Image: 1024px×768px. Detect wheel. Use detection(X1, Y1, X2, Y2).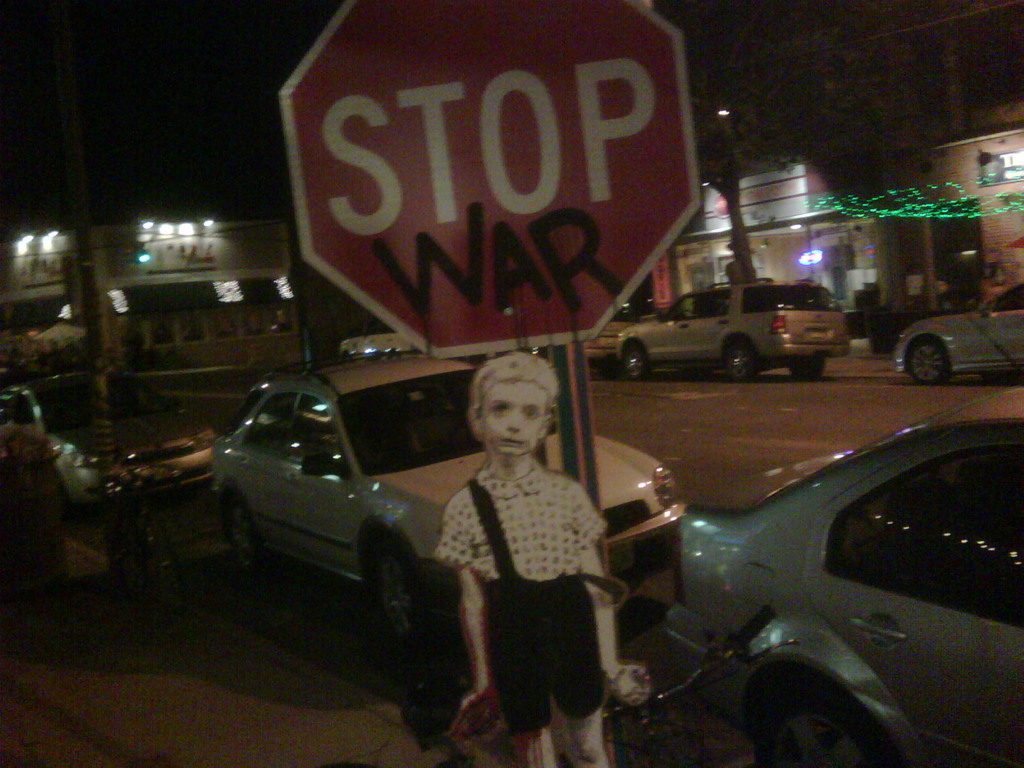
detection(225, 494, 260, 575).
